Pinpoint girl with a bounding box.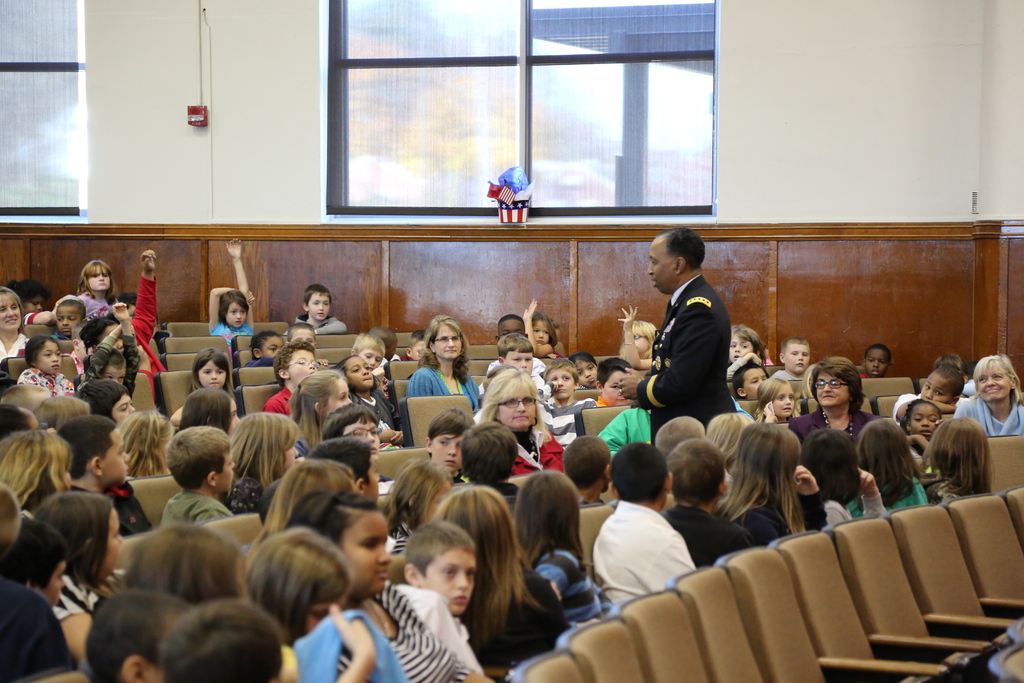
box=[21, 336, 72, 397].
